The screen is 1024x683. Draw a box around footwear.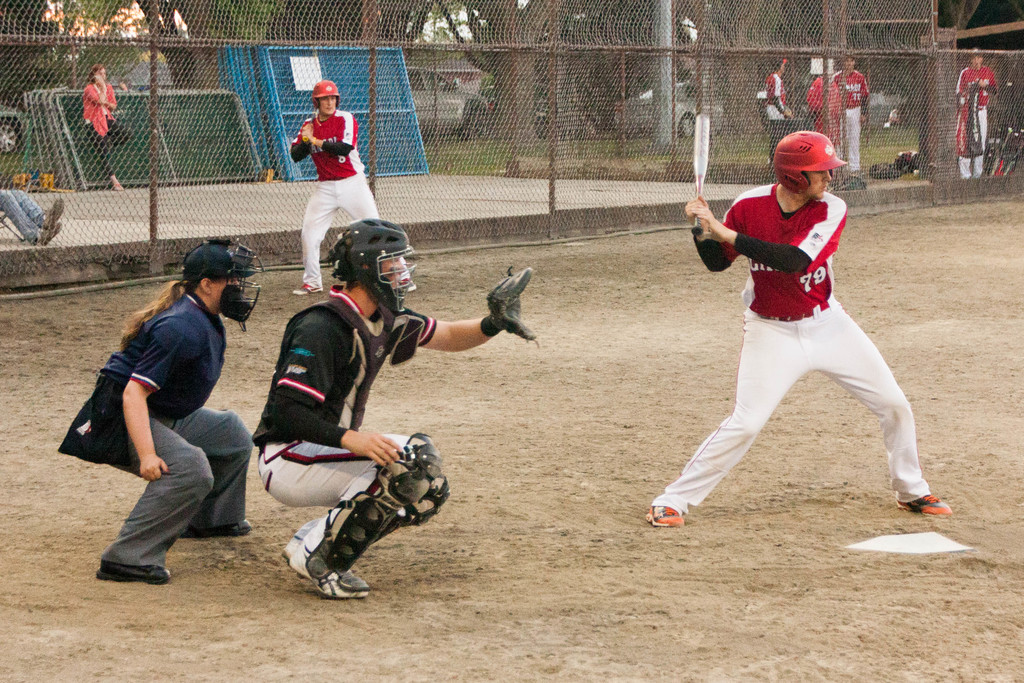
bbox(180, 522, 257, 540).
